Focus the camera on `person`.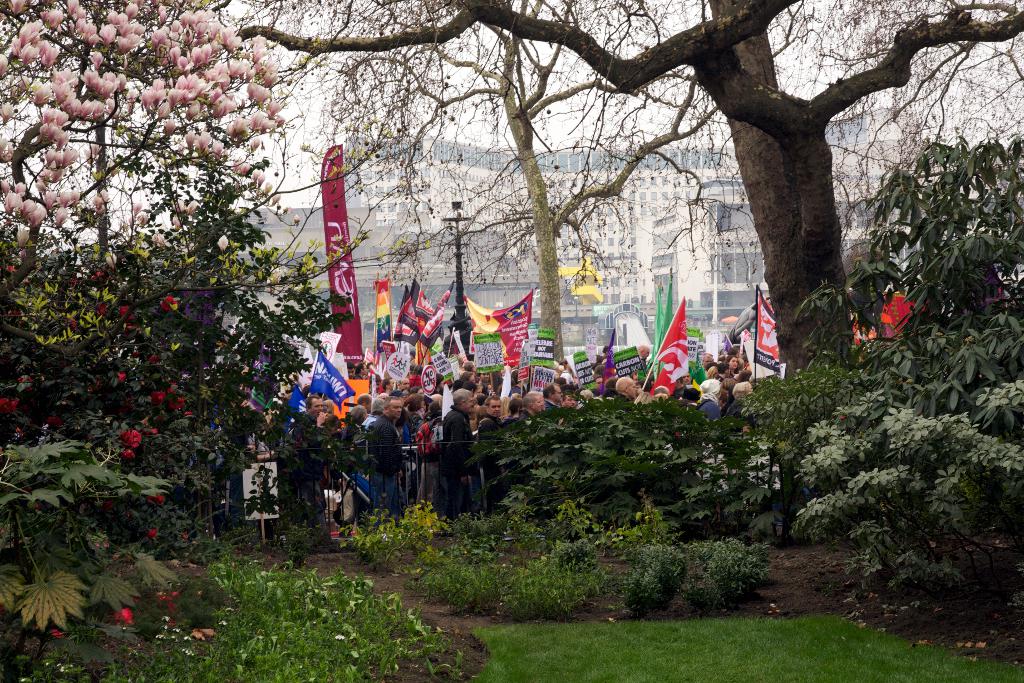
Focus region: (x1=614, y1=372, x2=644, y2=406).
